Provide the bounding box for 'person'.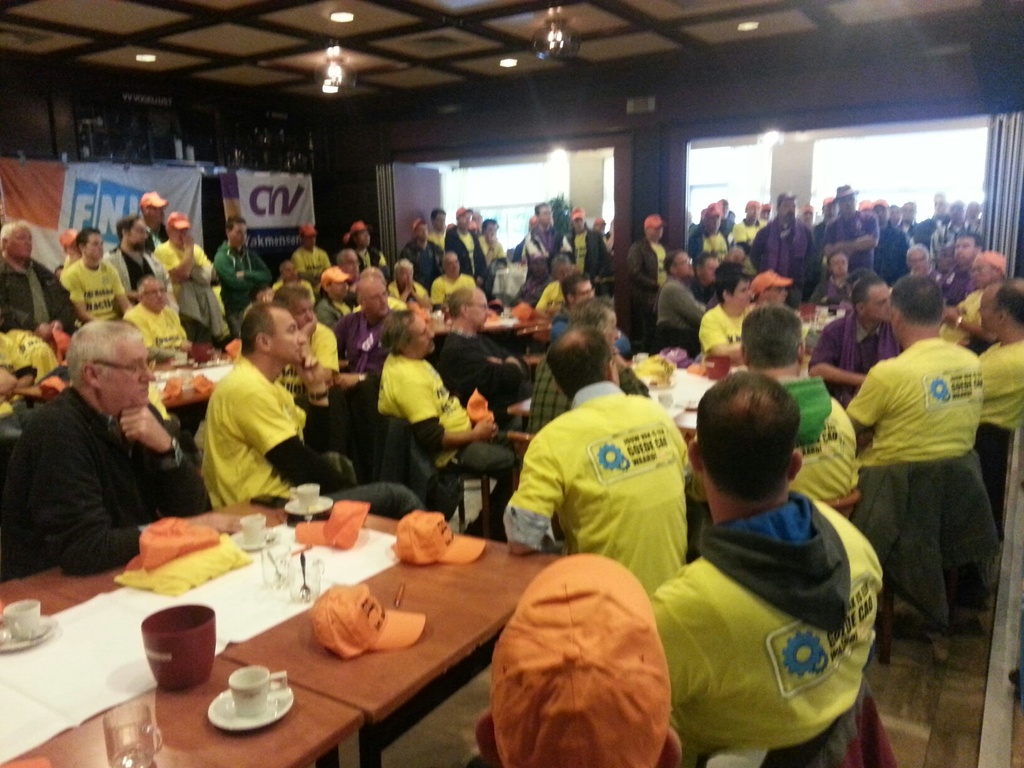
1/219/72/351.
